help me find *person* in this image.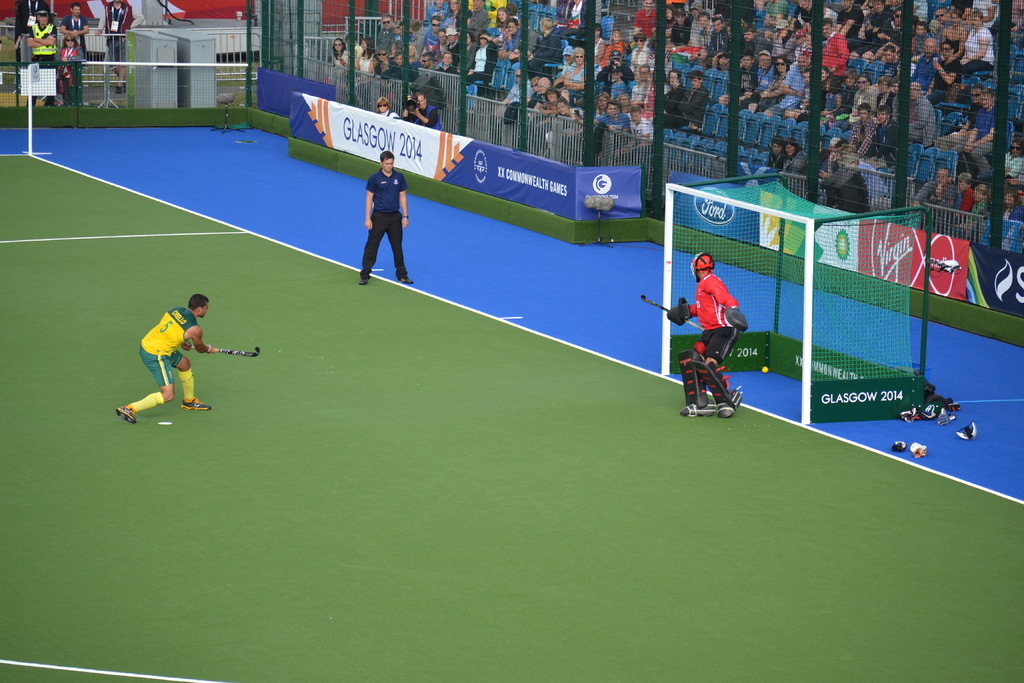
Found it: 105,0,131,93.
